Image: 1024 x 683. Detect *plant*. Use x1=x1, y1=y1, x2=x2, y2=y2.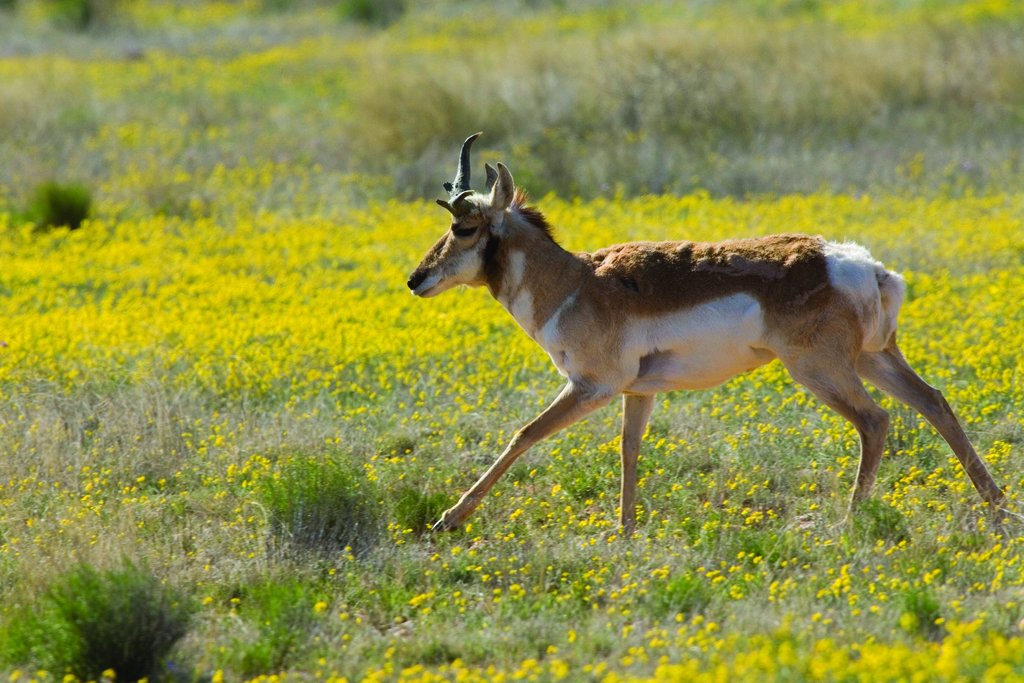
x1=10, y1=148, x2=98, y2=239.
